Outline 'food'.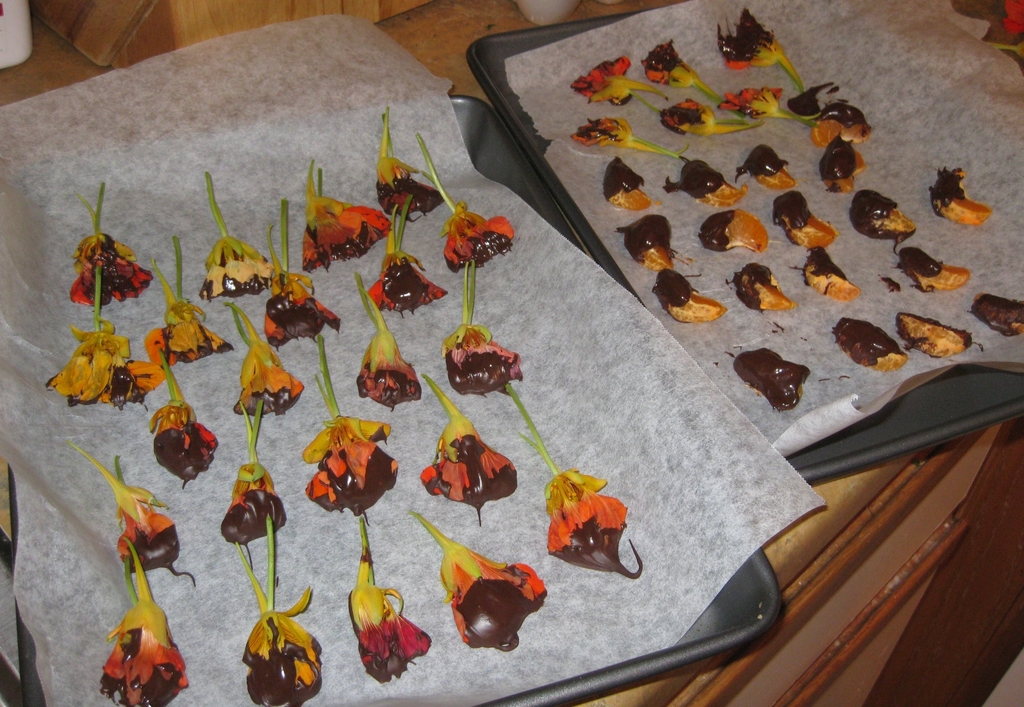
Outline: 603 154 651 214.
